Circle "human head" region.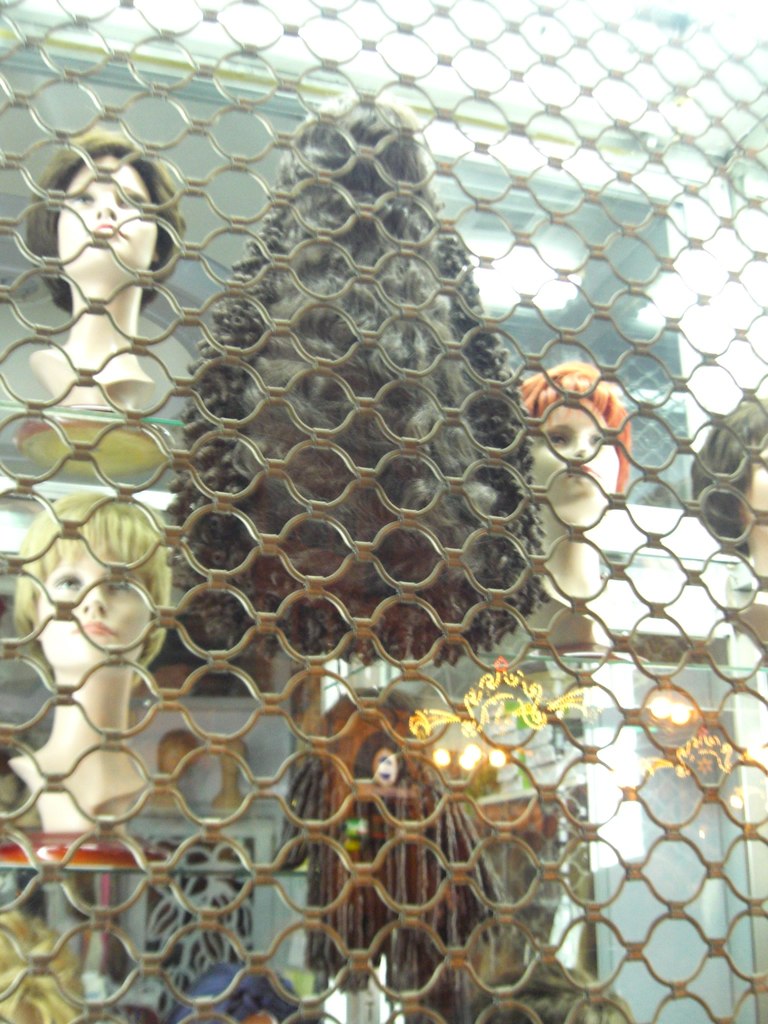
Region: bbox(688, 392, 767, 581).
